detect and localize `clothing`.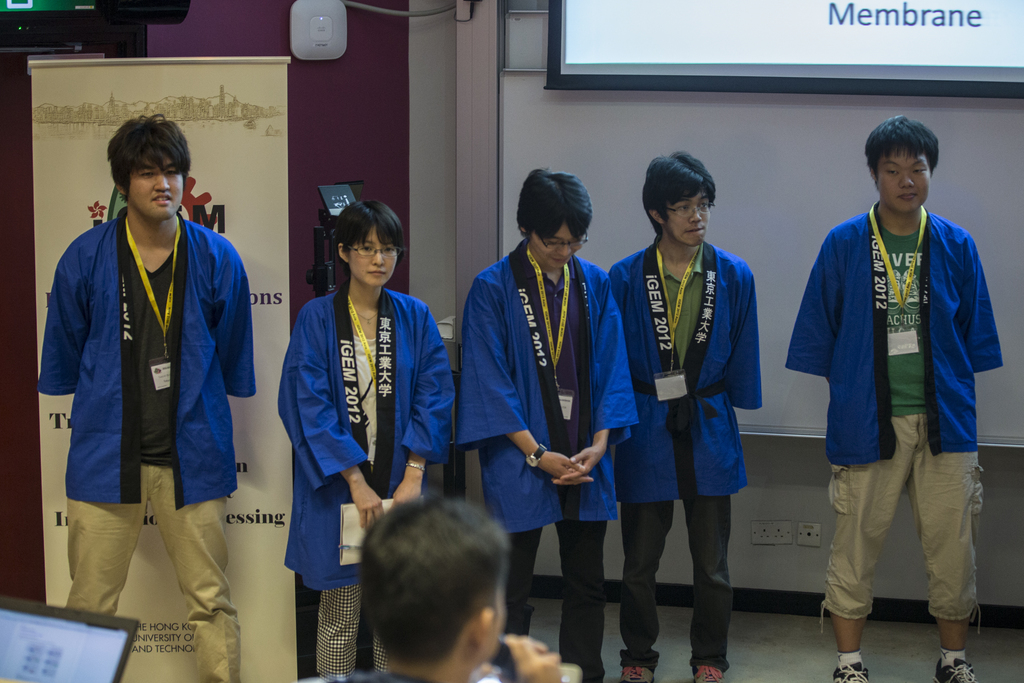
Localized at bbox=(808, 166, 1000, 605).
